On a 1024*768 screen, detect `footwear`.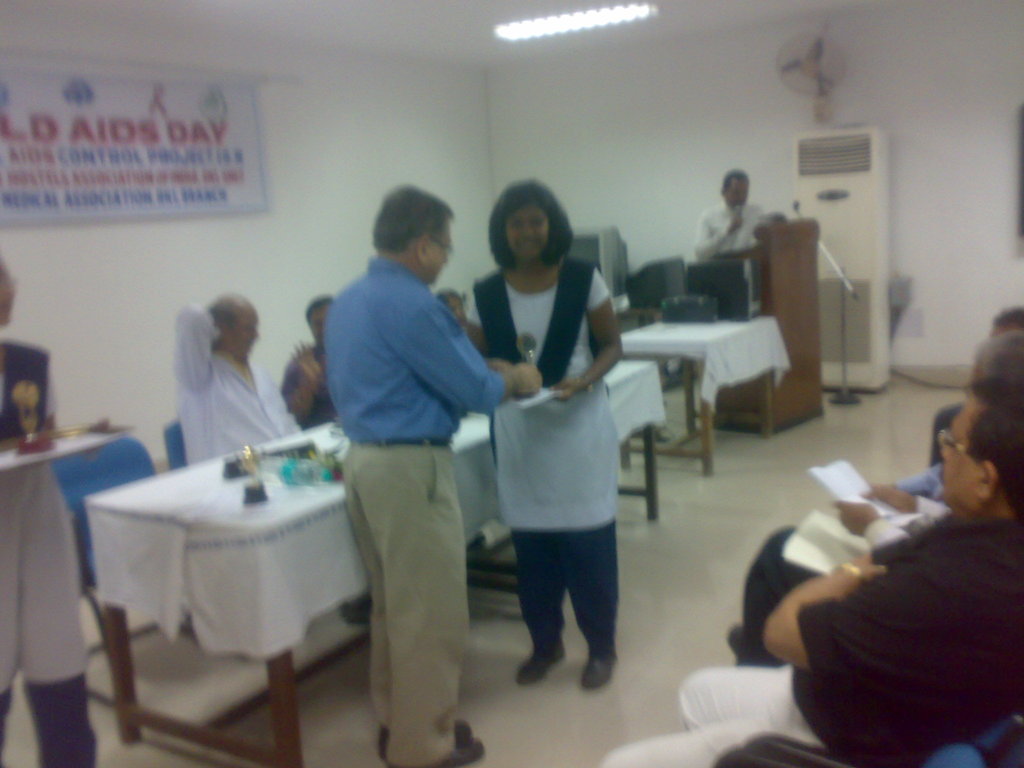
x1=513, y1=646, x2=566, y2=688.
